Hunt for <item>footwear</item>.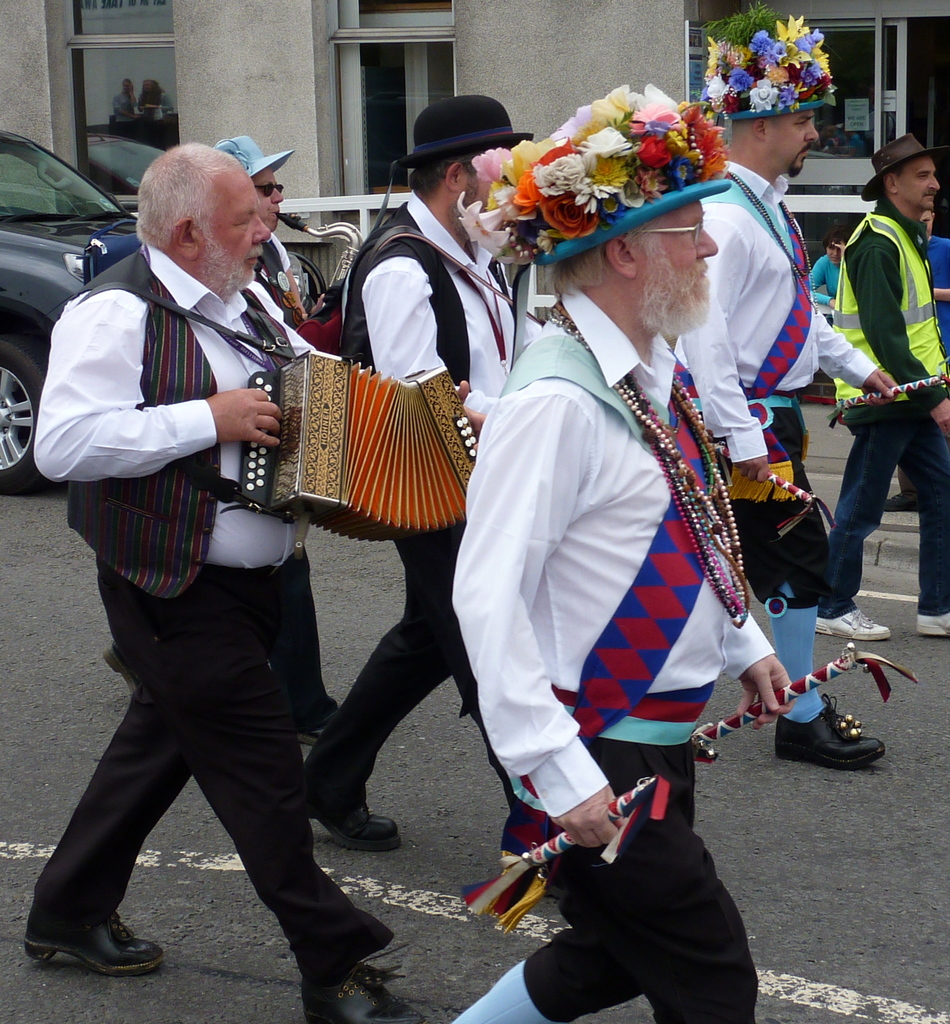
Hunted down at left=814, top=600, right=900, bottom=638.
